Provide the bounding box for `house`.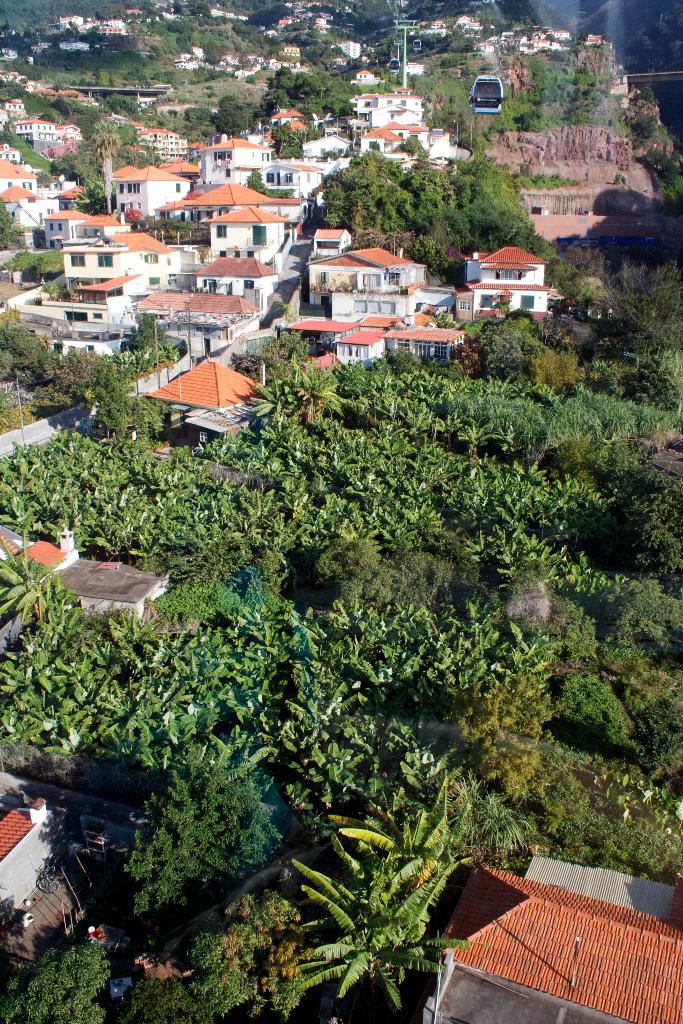
[x1=8, y1=111, x2=60, y2=143].
